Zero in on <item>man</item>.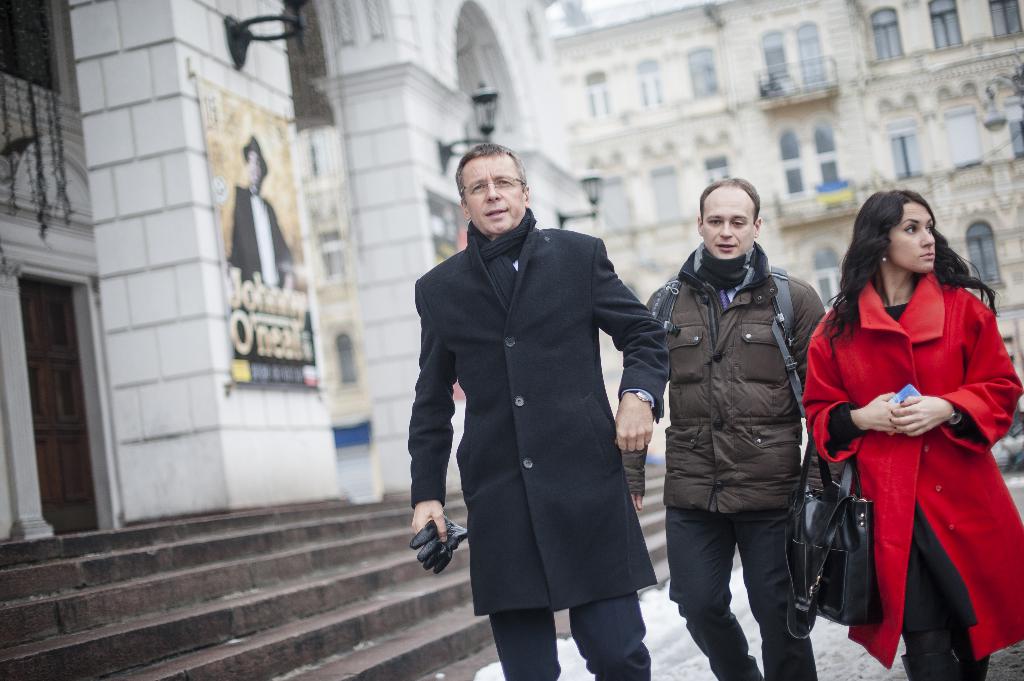
Zeroed in: [x1=404, y1=111, x2=678, y2=675].
